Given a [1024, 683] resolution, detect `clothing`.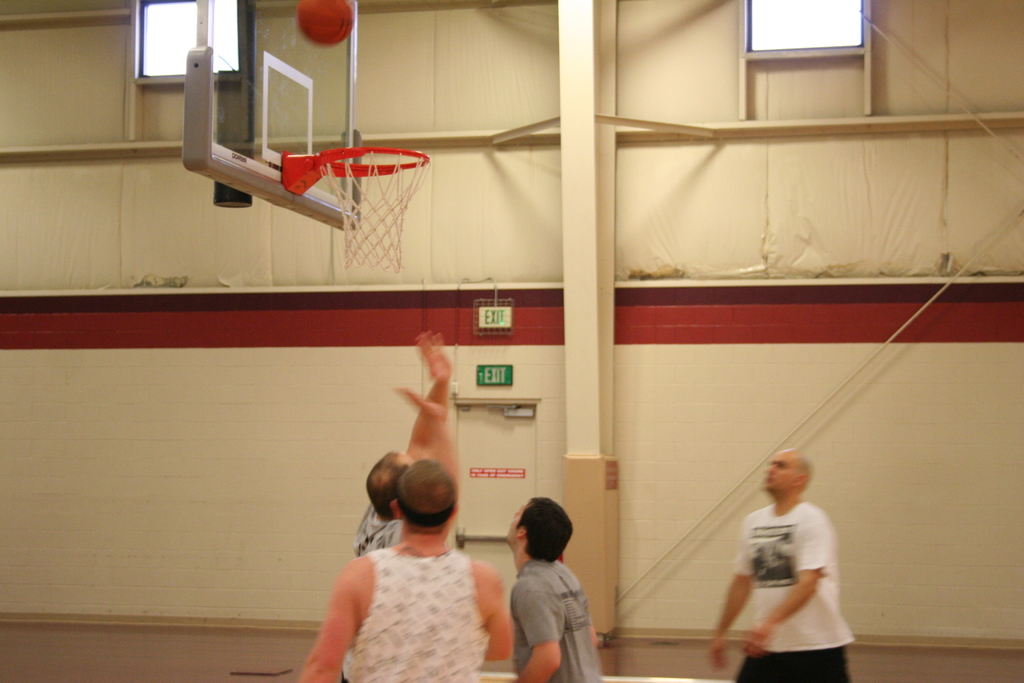
(x1=709, y1=500, x2=872, y2=682).
